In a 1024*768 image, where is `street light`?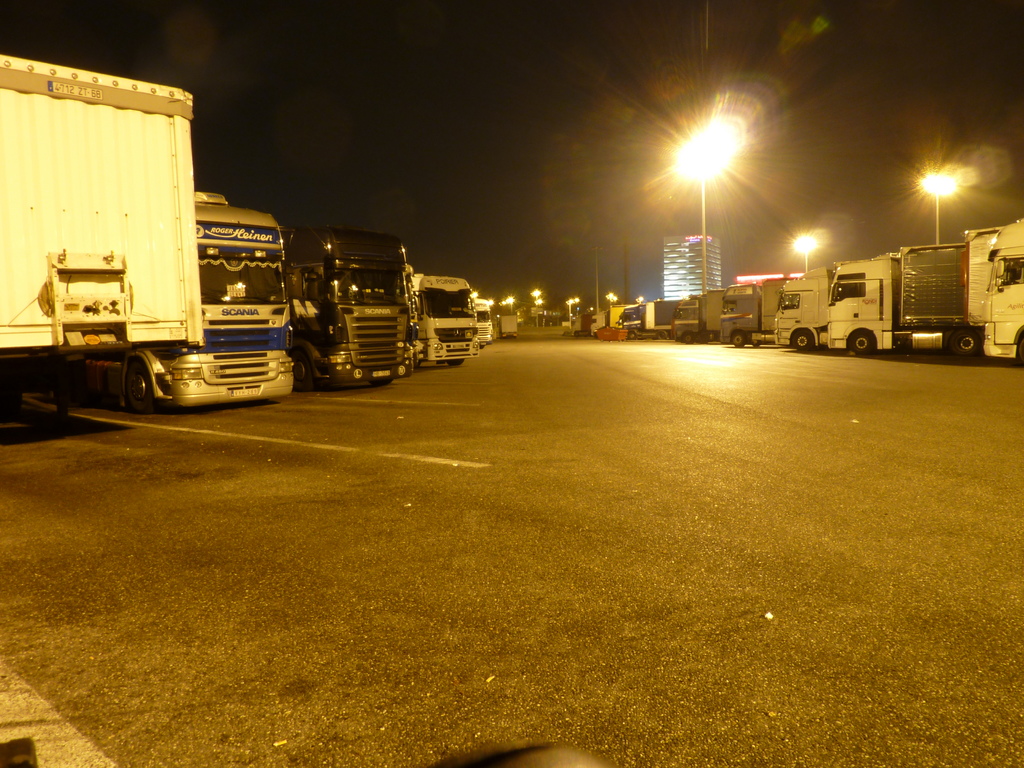
left=529, top=289, right=538, bottom=327.
